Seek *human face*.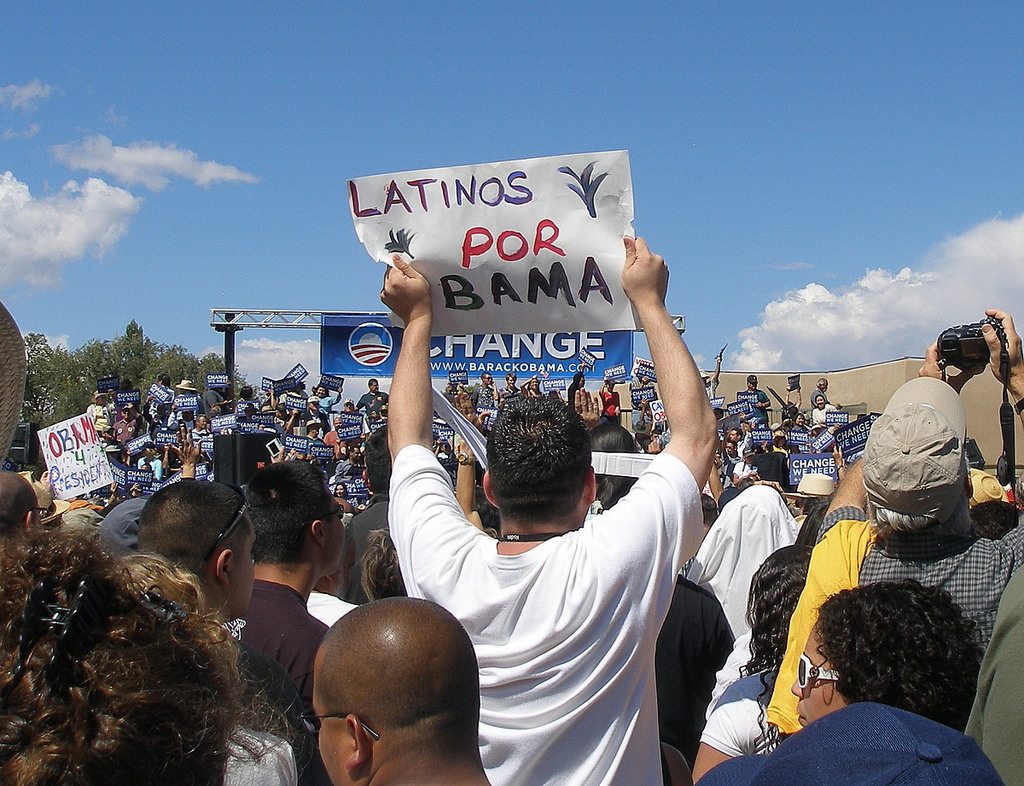
bbox=[507, 375, 516, 387].
